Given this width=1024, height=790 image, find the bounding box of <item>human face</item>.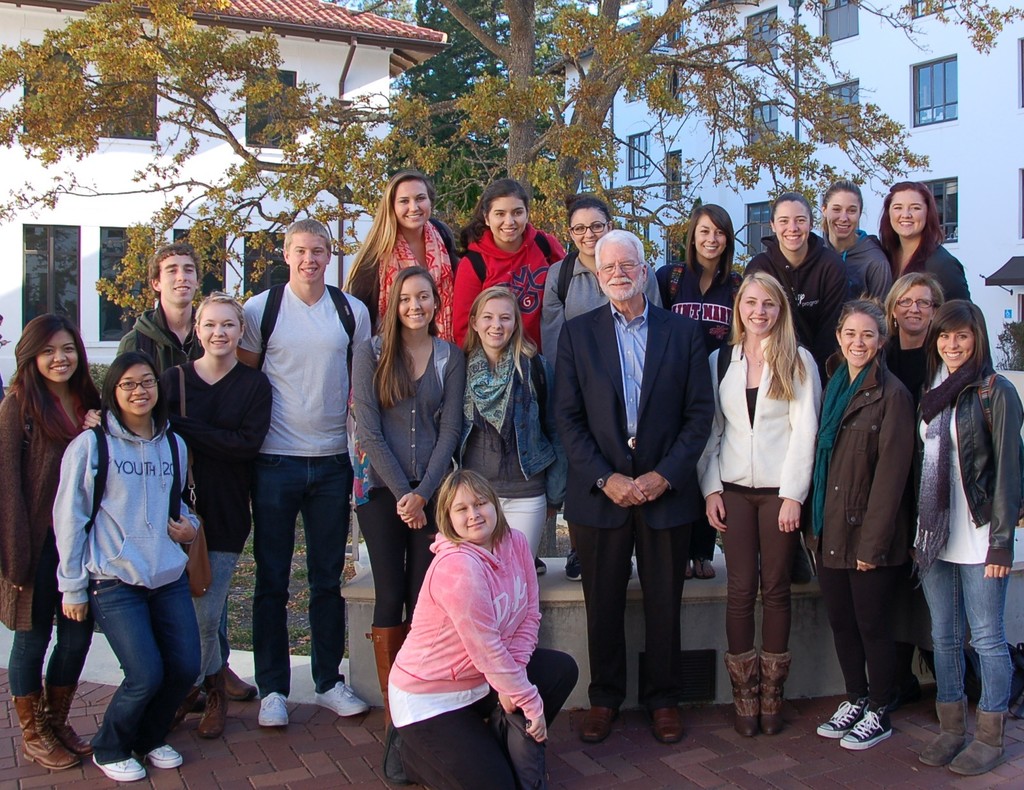
pyautogui.locateOnScreen(597, 237, 643, 301).
